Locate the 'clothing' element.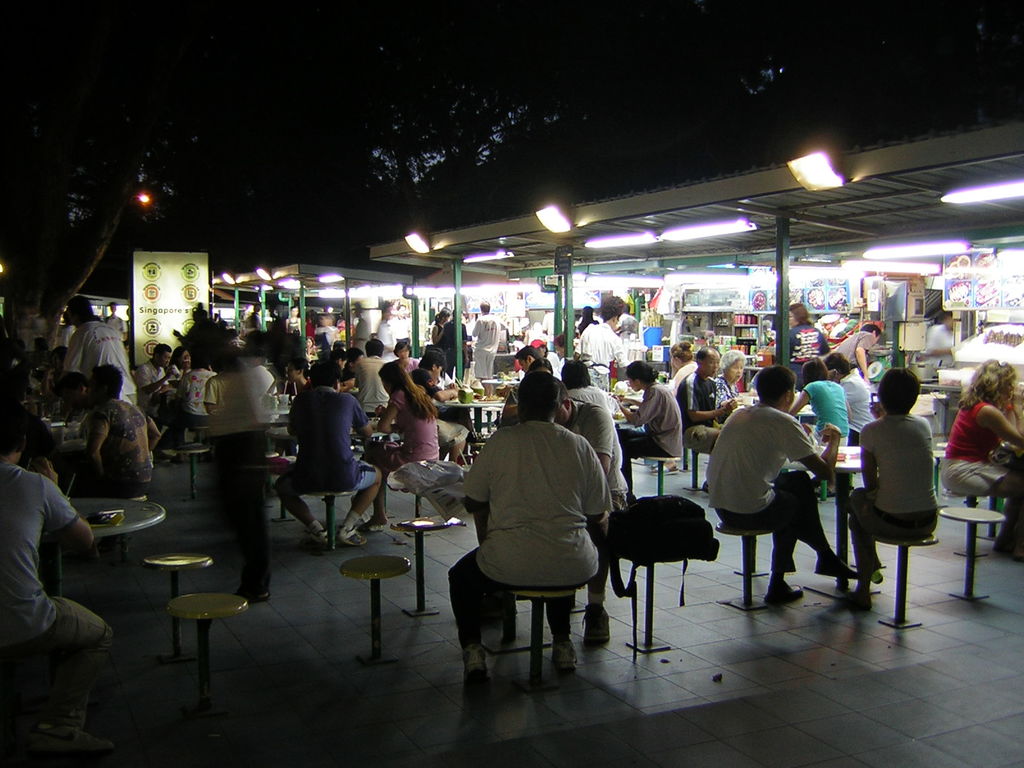
Element bbox: bbox=[561, 377, 617, 492].
